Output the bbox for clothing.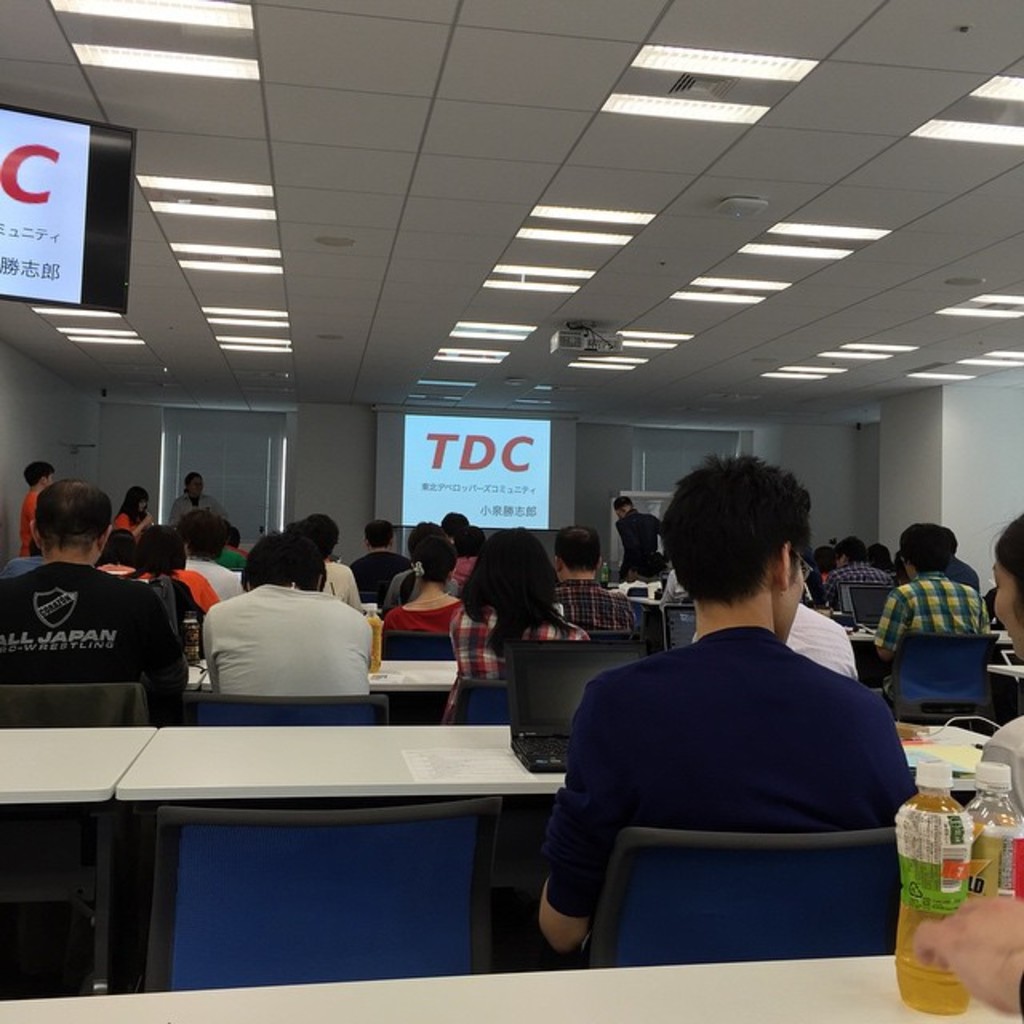
[347, 552, 406, 602].
